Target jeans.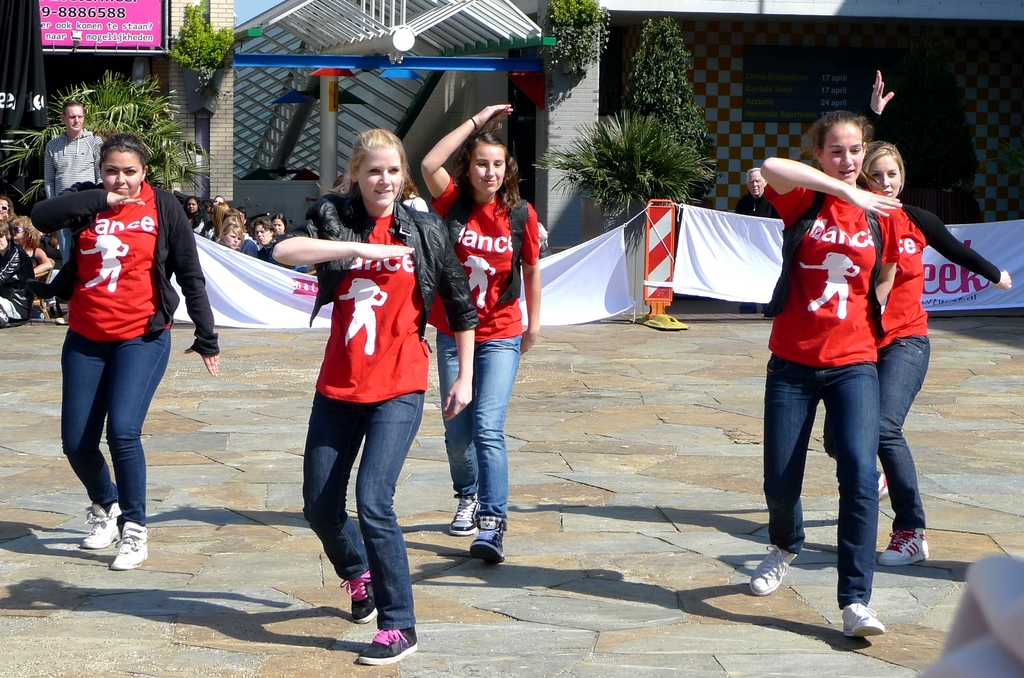
Target region: <bbox>306, 389, 423, 656</bbox>.
